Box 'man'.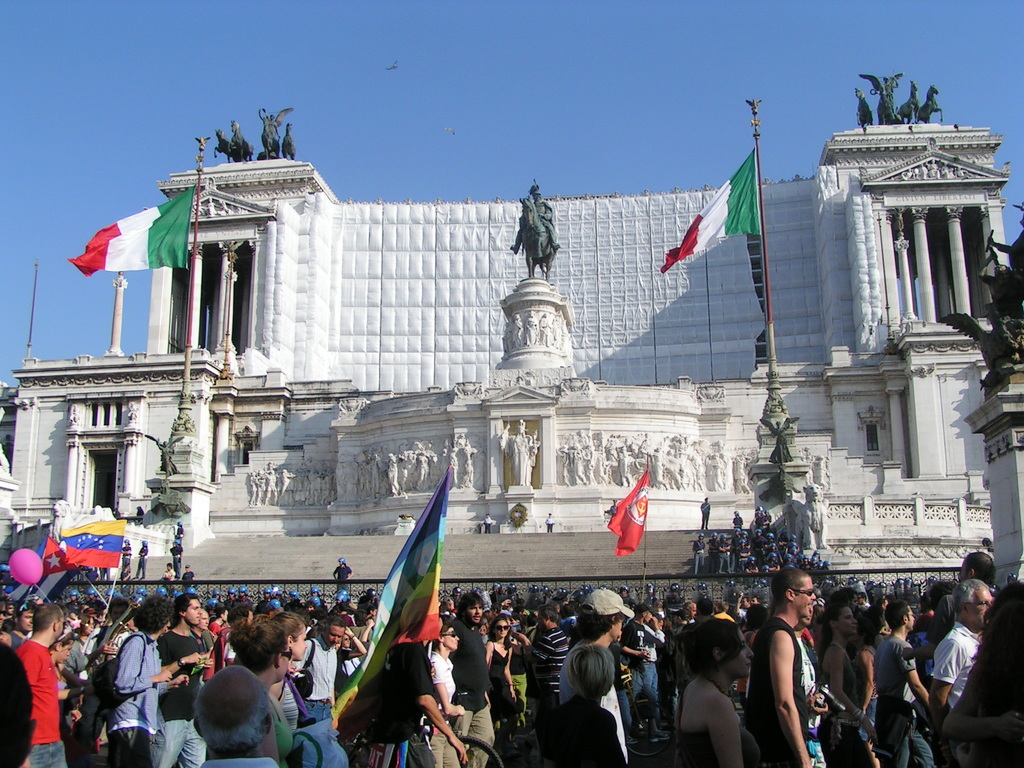
locate(447, 591, 502, 767).
